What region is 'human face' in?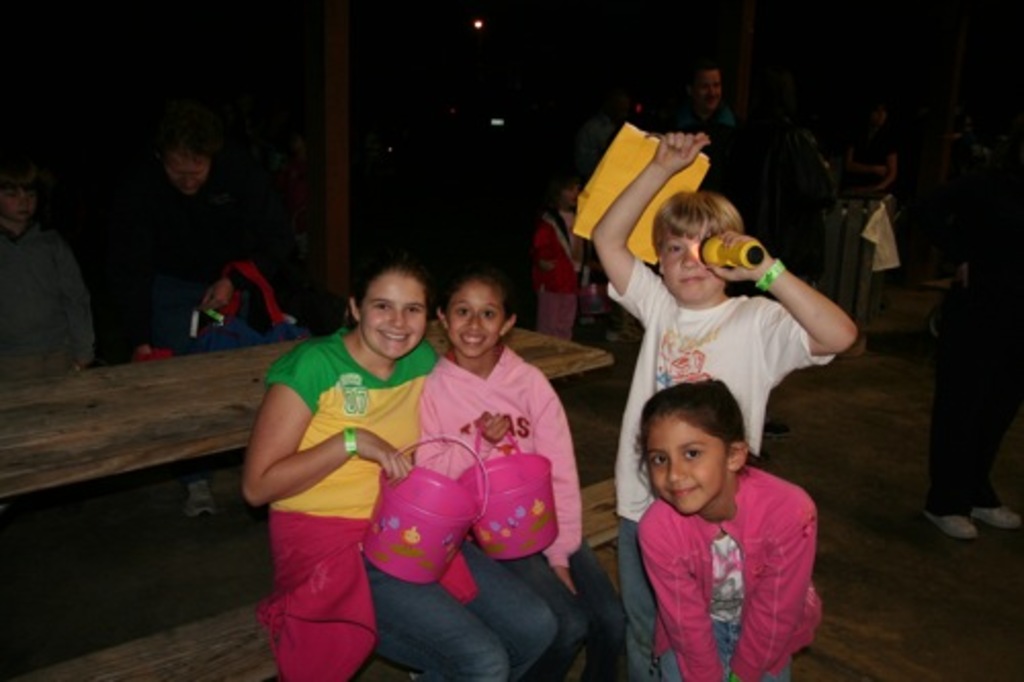
bbox(164, 156, 213, 197).
